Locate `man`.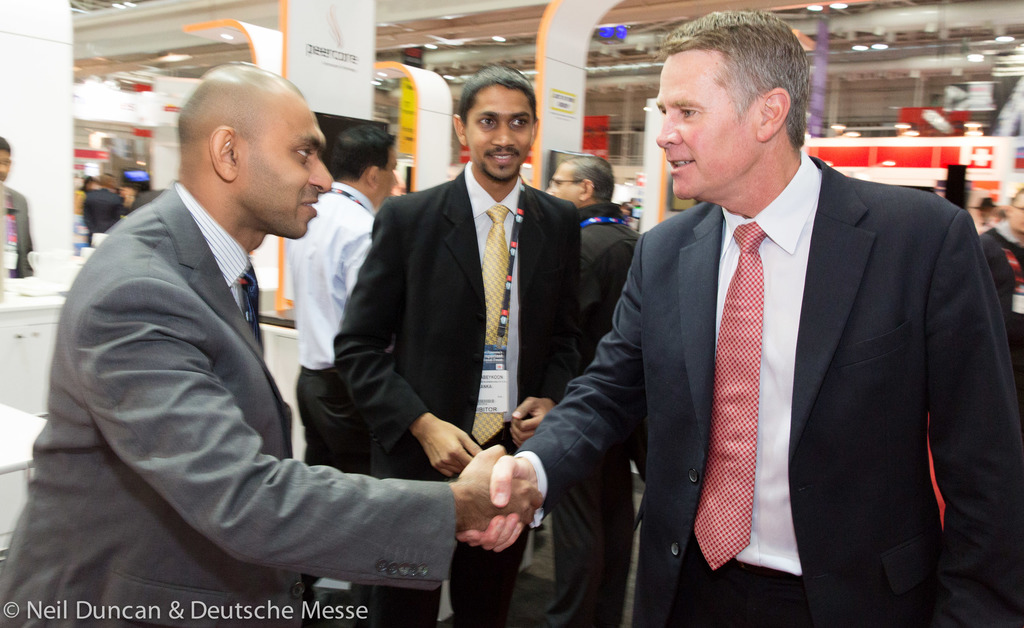
Bounding box: x1=0 y1=131 x2=38 y2=275.
